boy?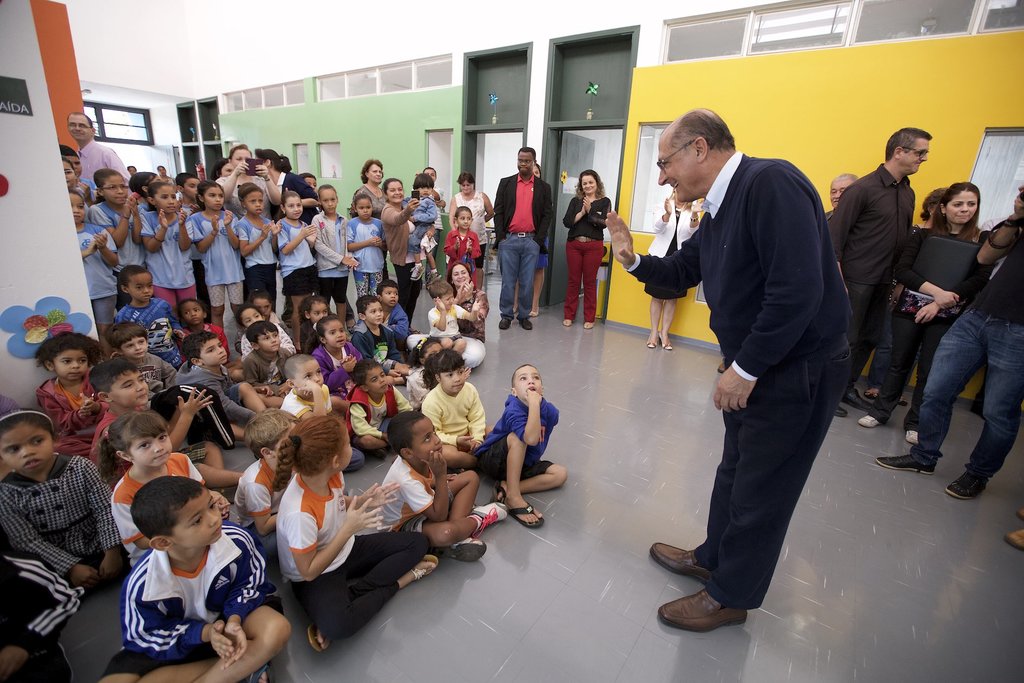
232,408,301,562
